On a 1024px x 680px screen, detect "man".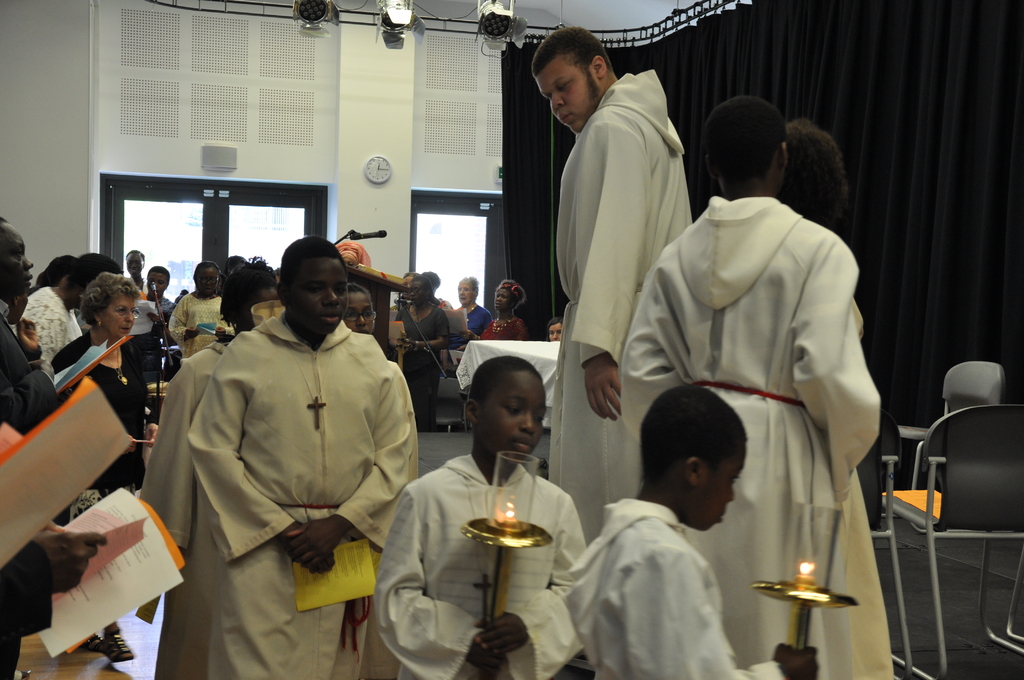
left=142, top=261, right=169, bottom=318.
